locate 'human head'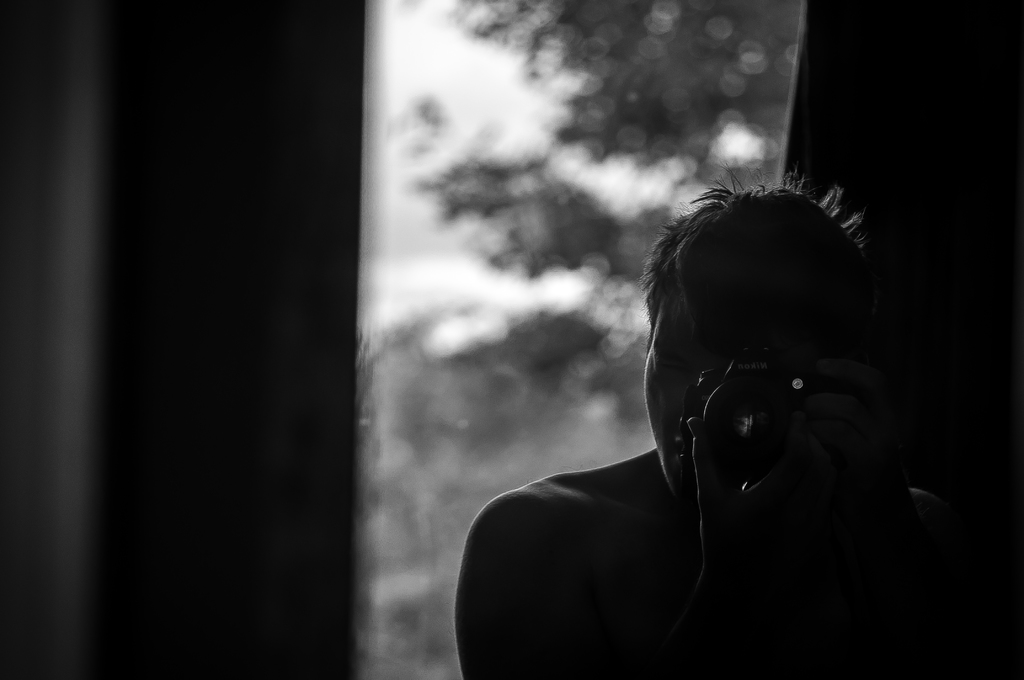
bbox(644, 182, 902, 502)
